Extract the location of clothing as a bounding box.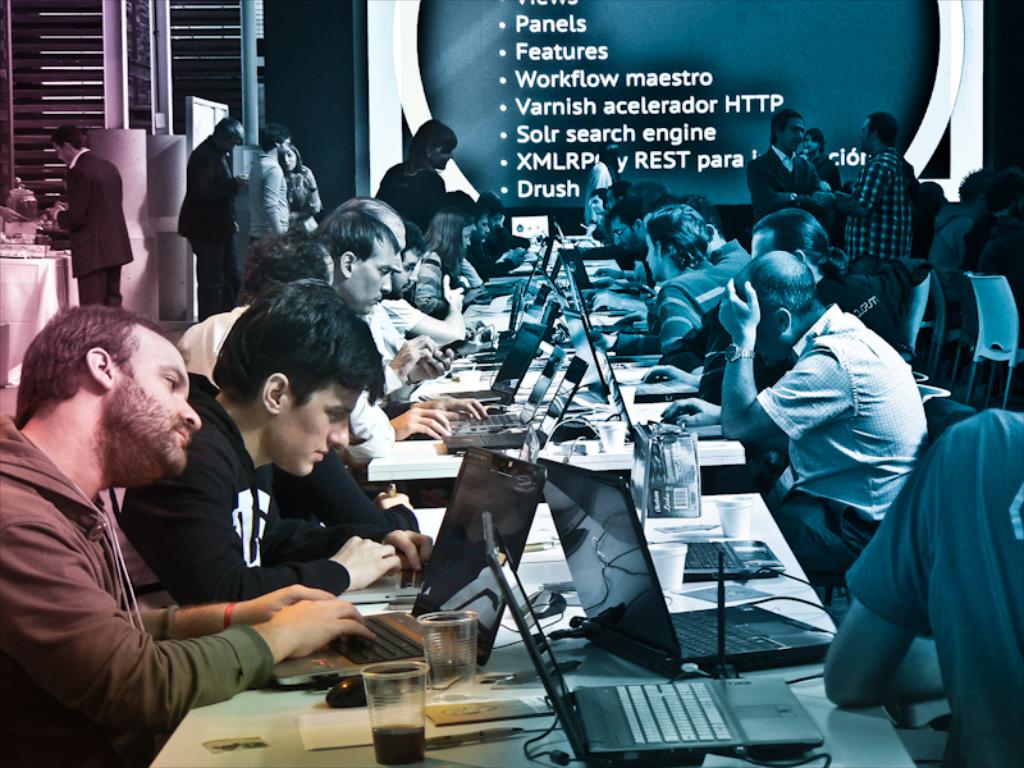
rect(933, 201, 957, 266).
